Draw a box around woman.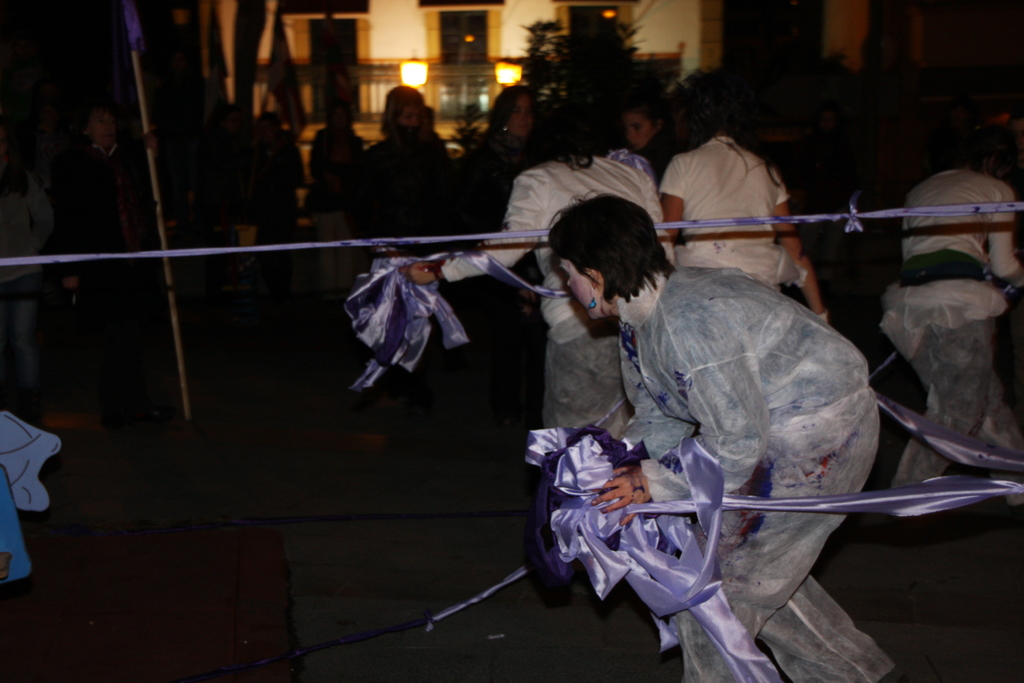
bbox=(650, 97, 818, 284).
